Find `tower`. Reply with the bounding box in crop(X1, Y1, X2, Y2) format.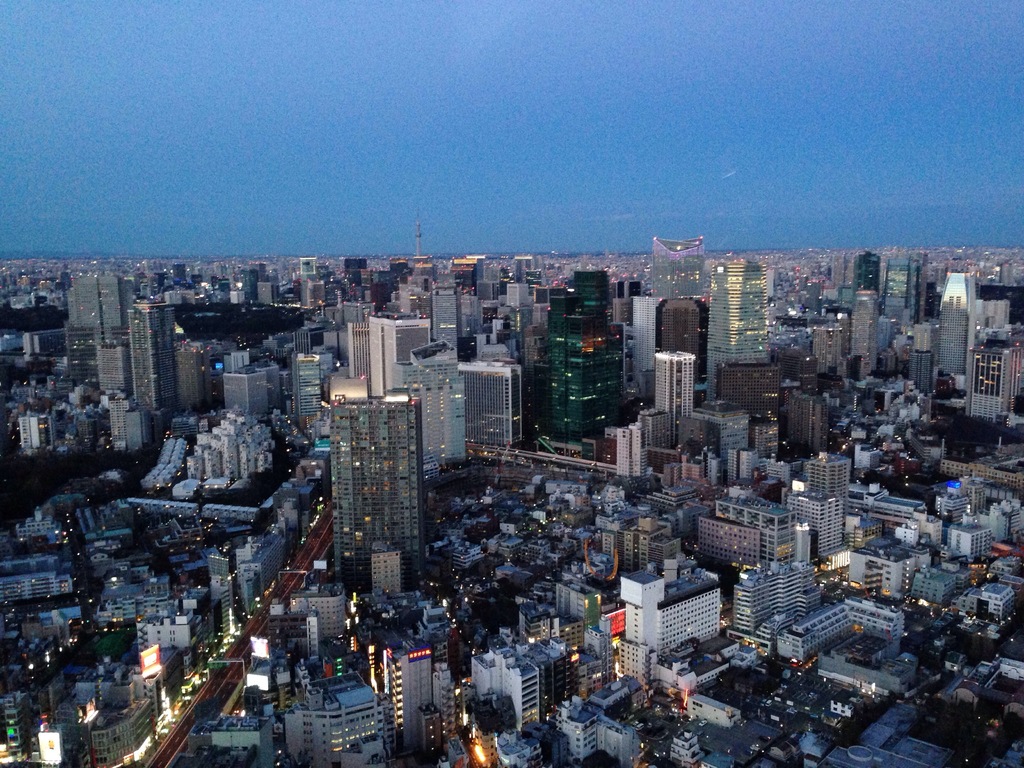
crop(784, 386, 828, 451).
